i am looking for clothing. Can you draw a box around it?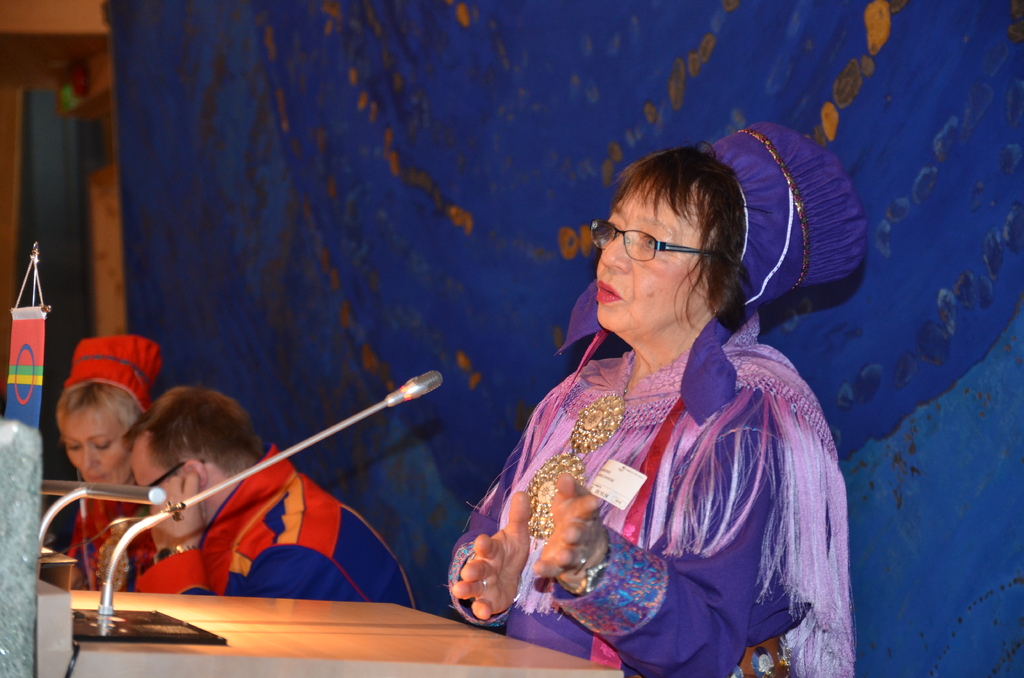
Sure, the bounding box is bbox=[114, 442, 398, 614].
